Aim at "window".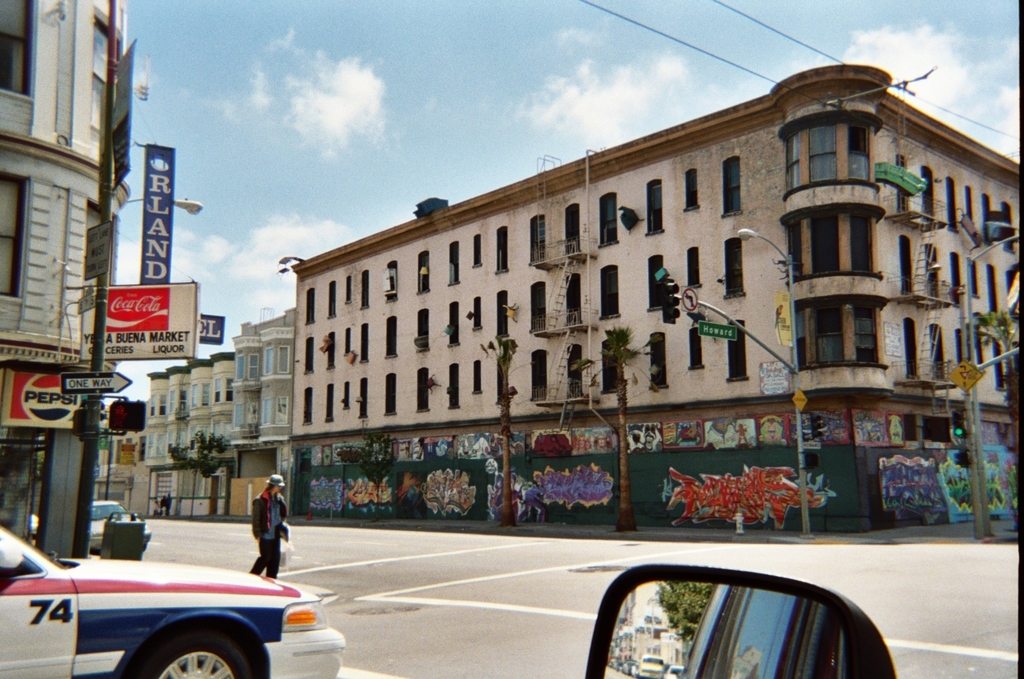
Aimed at locate(689, 323, 706, 373).
